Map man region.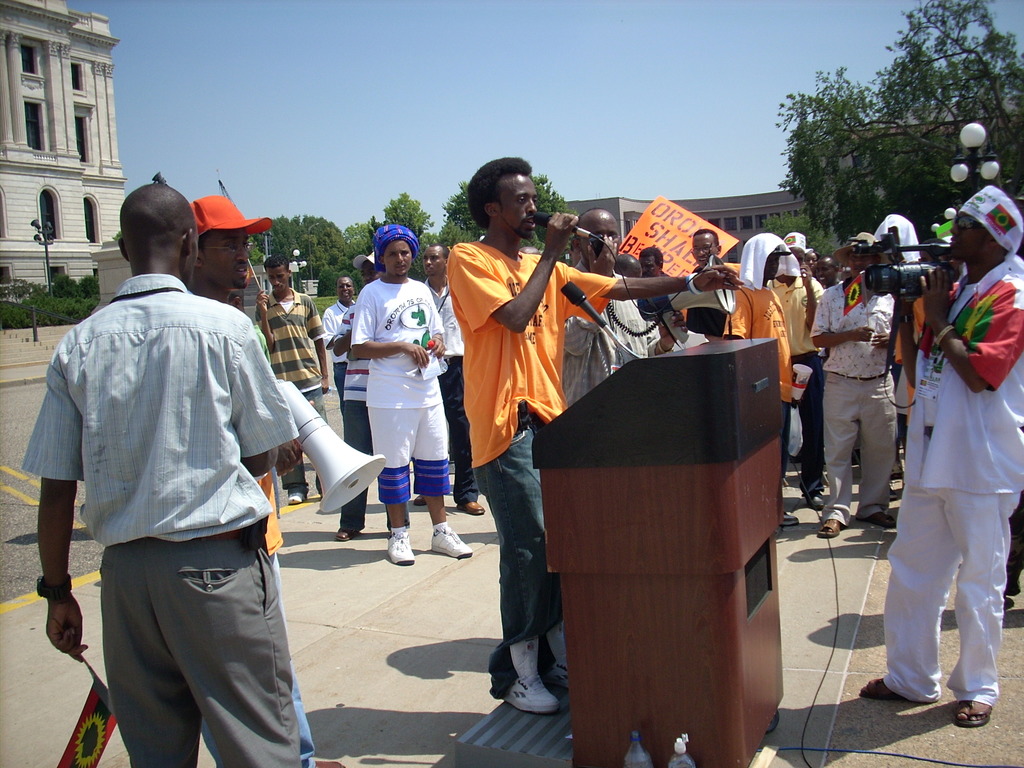
Mapped to bbox(195, 188, 346, 767).
